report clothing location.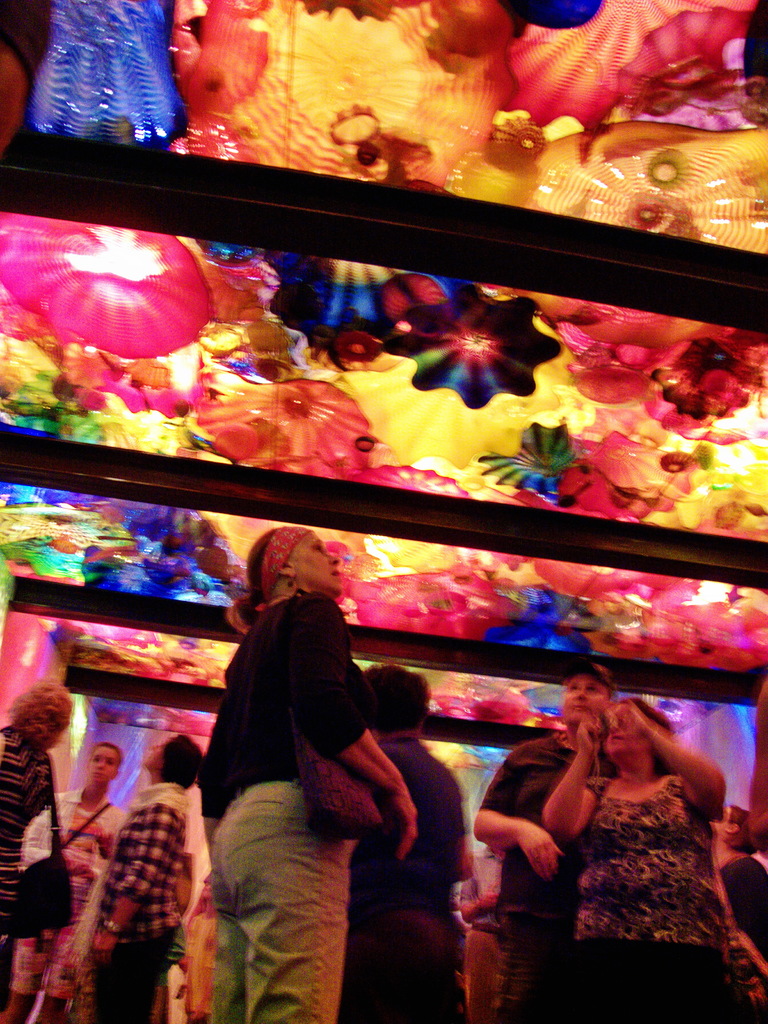
Report: [718, 851, 767, 980].
